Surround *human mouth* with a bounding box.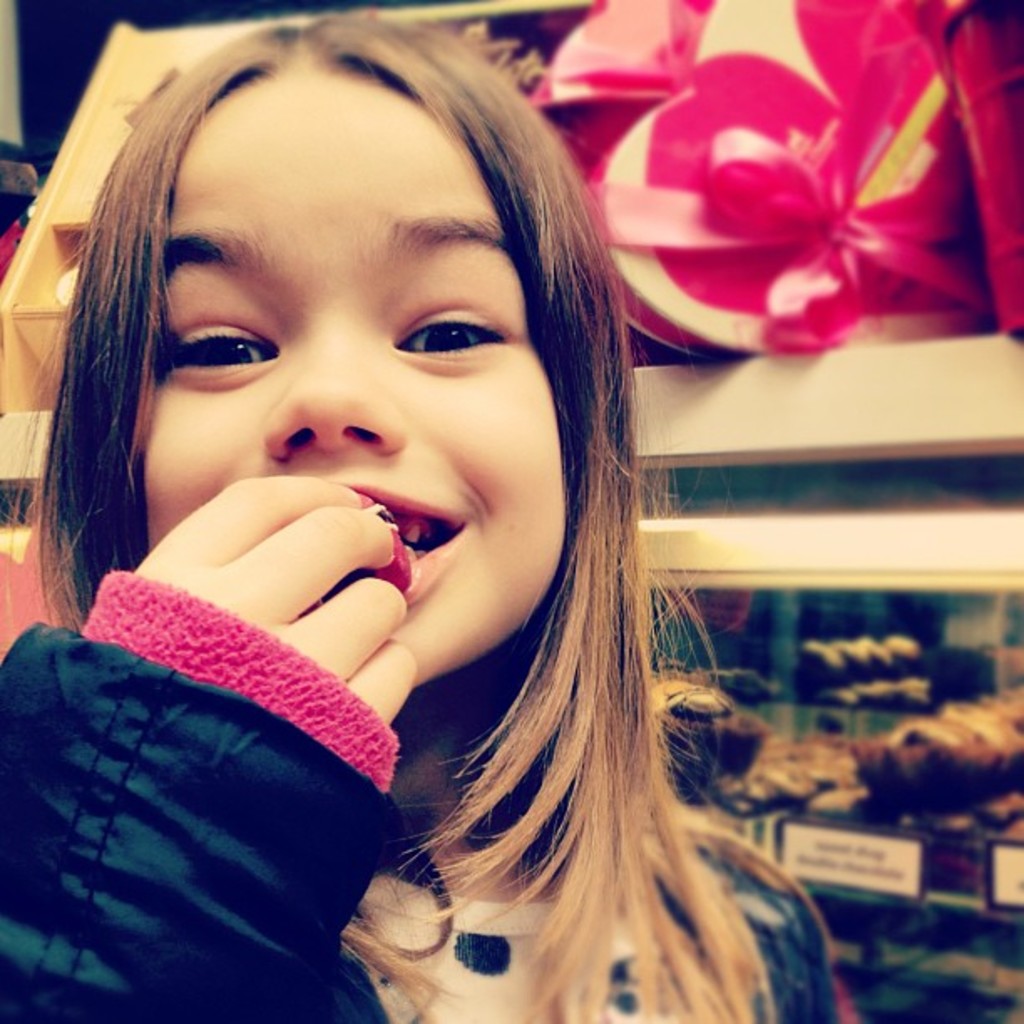
[left=360, top=482, right=463, bottom=607].
